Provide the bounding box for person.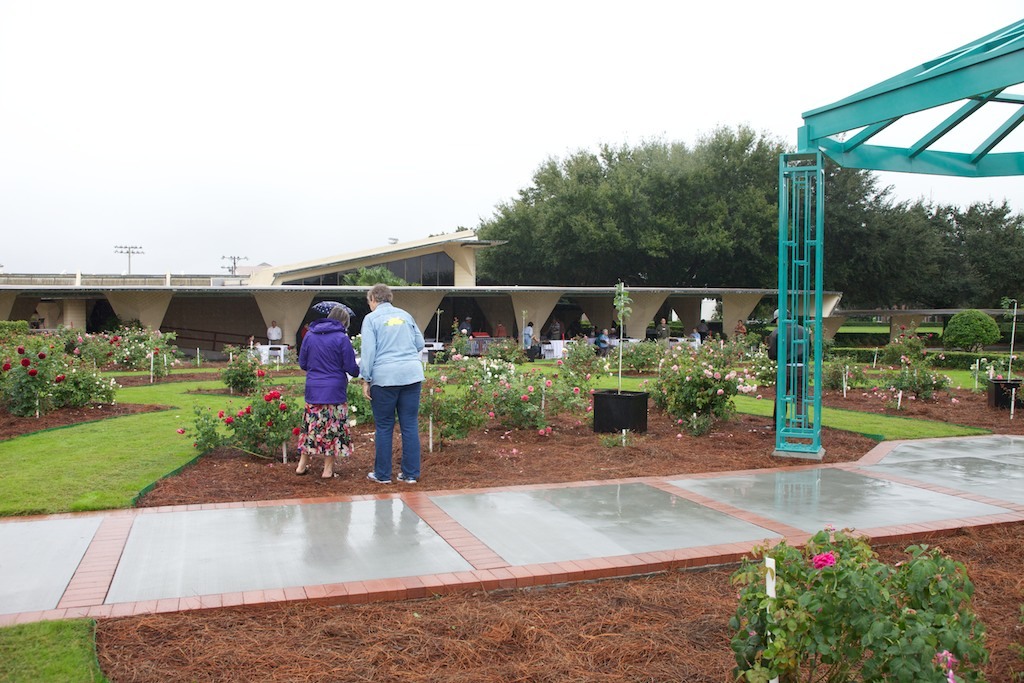
(547, 316, 560, 338).
